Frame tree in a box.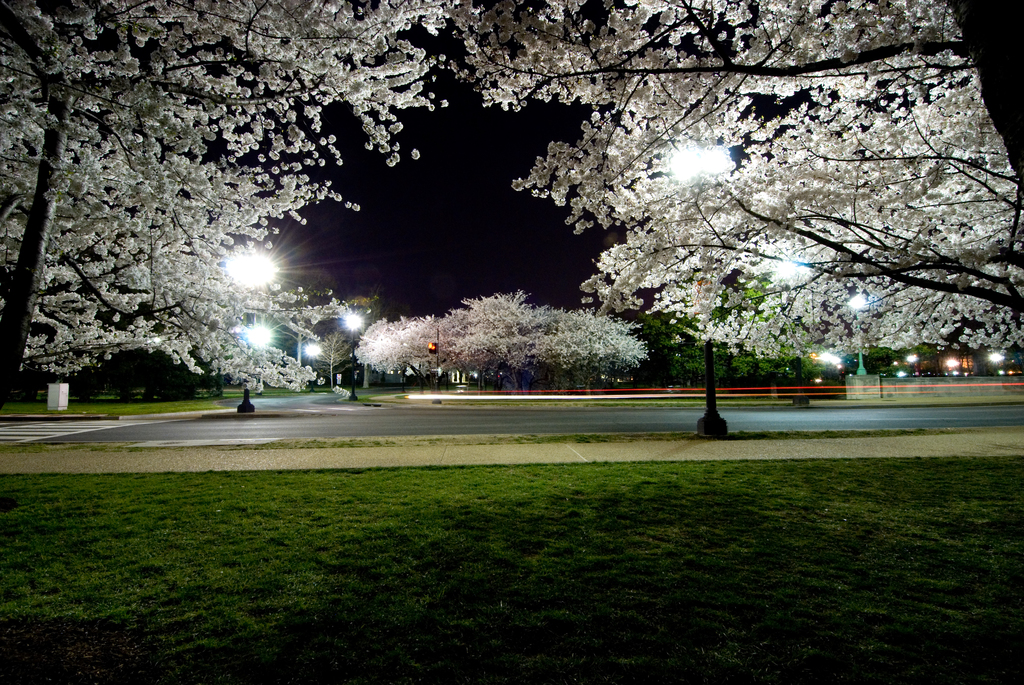
<region>305, 330, 362, 388</region>.
